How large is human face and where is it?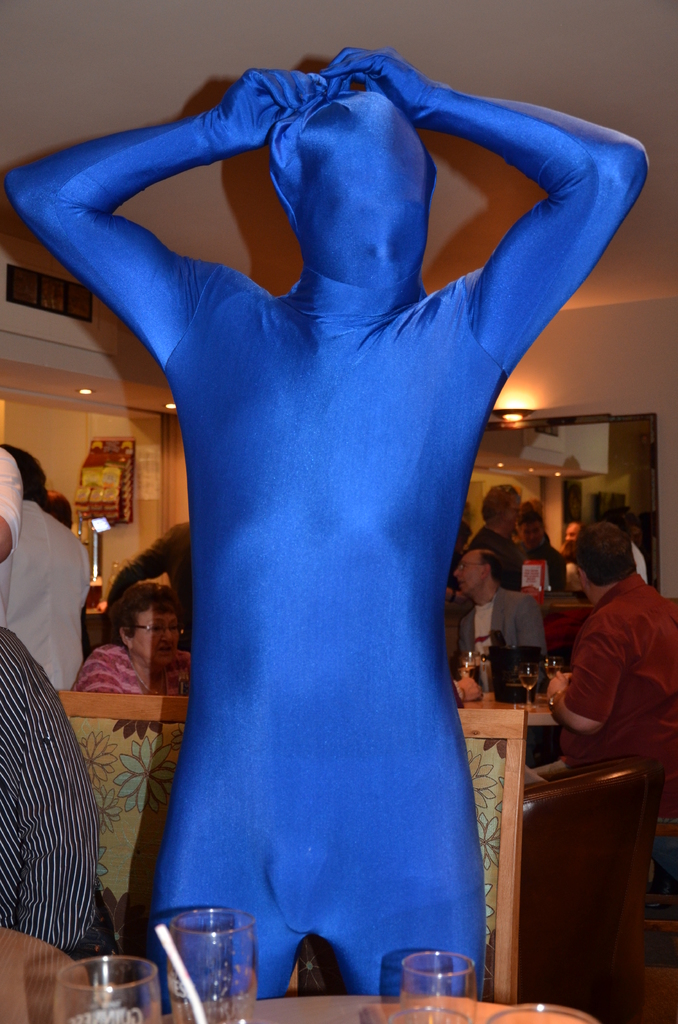
Bounding box: 456/552/488/603.
